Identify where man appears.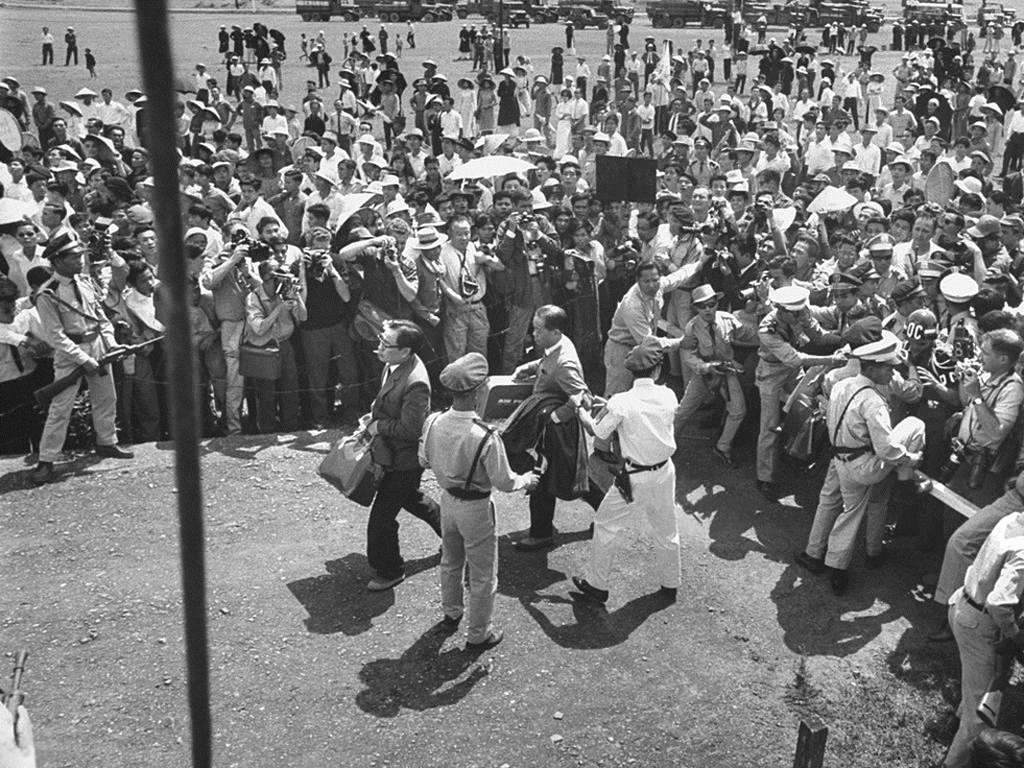
Appears at x1=963 y1=116 x2=988 y2=156.
